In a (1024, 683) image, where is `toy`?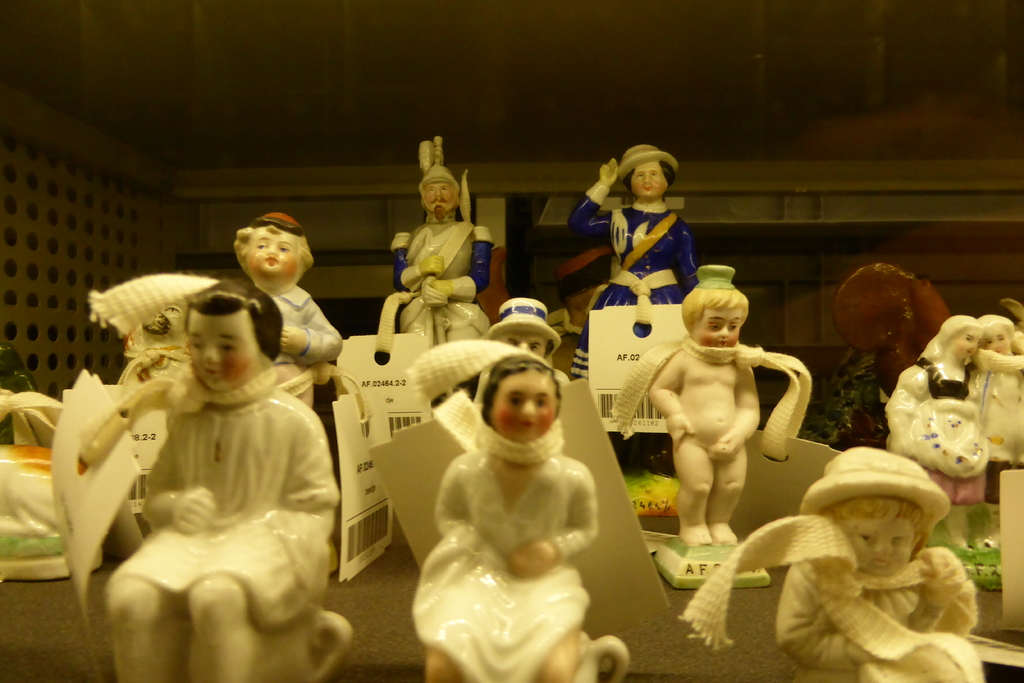
(left=557, top=141, right=703, bottom=477).
